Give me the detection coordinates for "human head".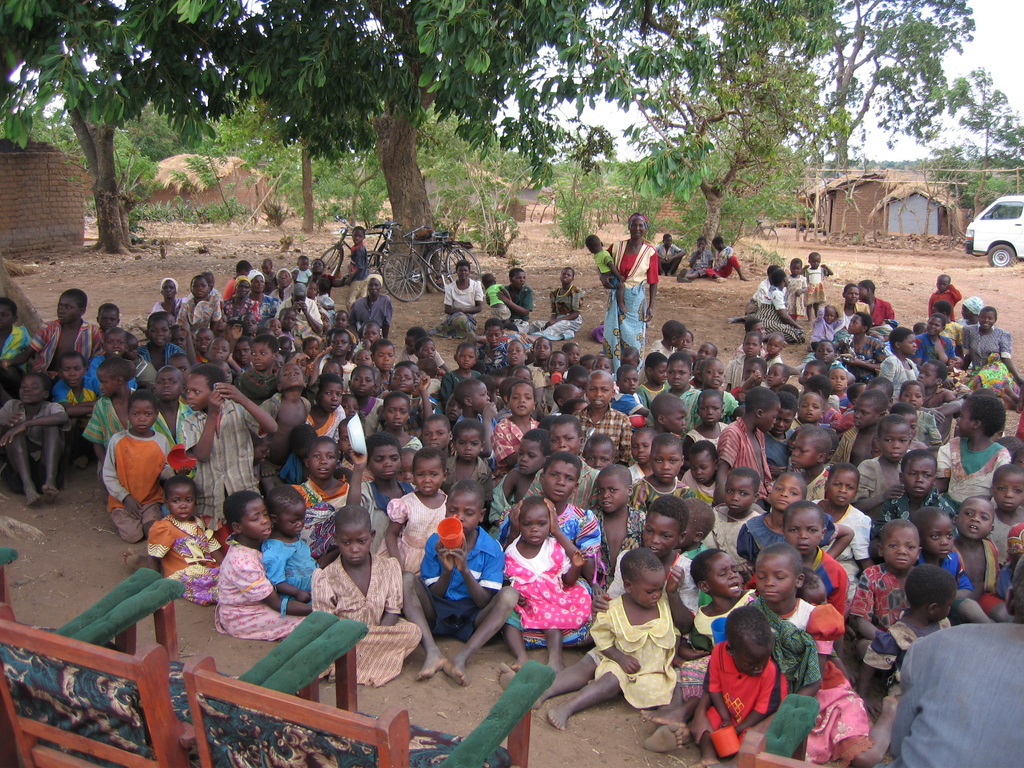
(251, 333, 278, 374).
